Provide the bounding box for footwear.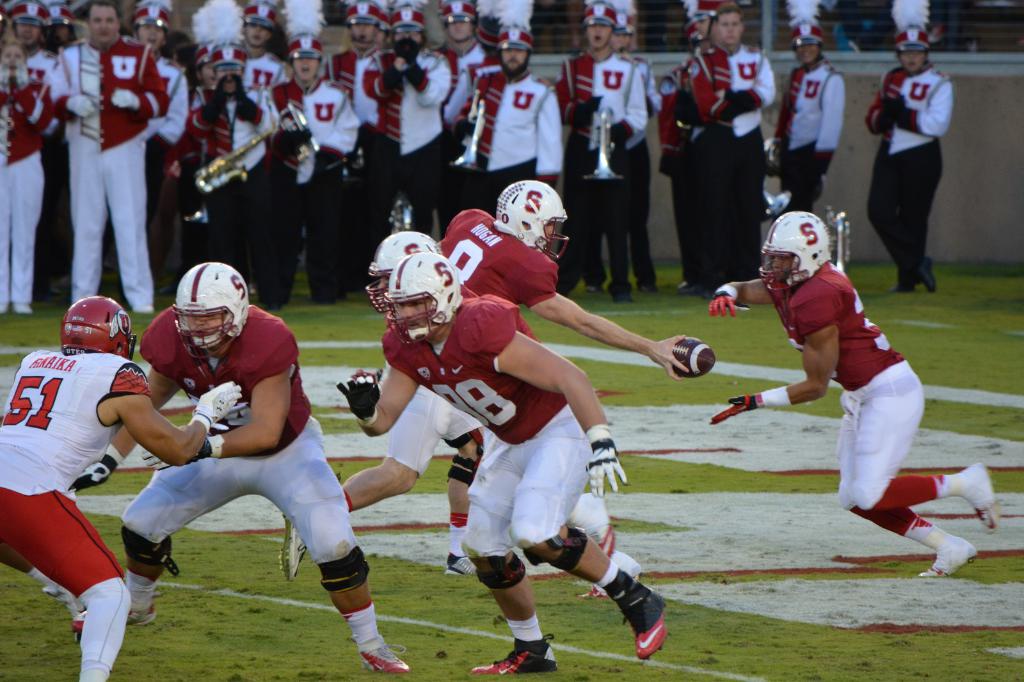
bbox(637, 283, 655, 294).
